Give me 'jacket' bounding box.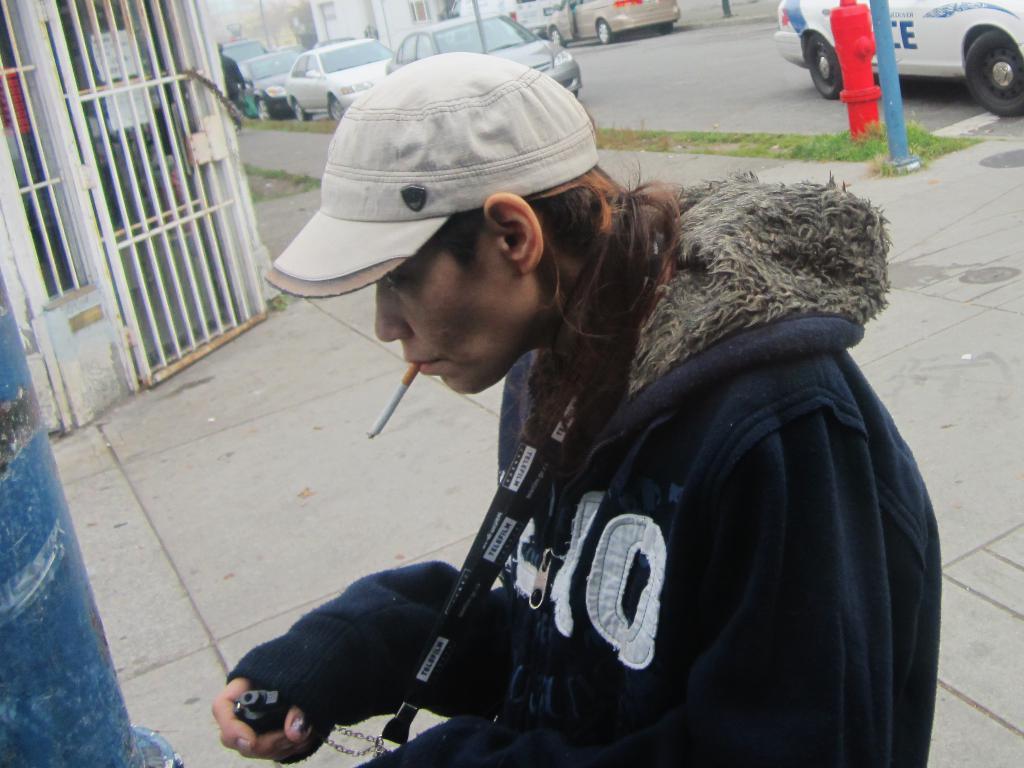
BBox(236, 131, 929, 740).
